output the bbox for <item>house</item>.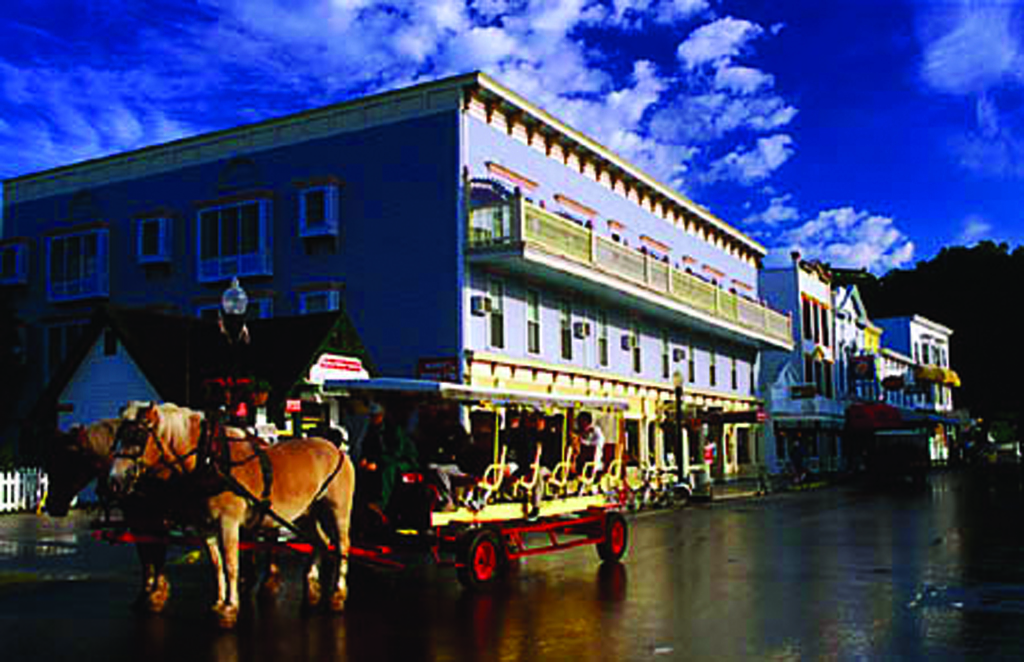
<region>0, 67, 800, 529</region>.
